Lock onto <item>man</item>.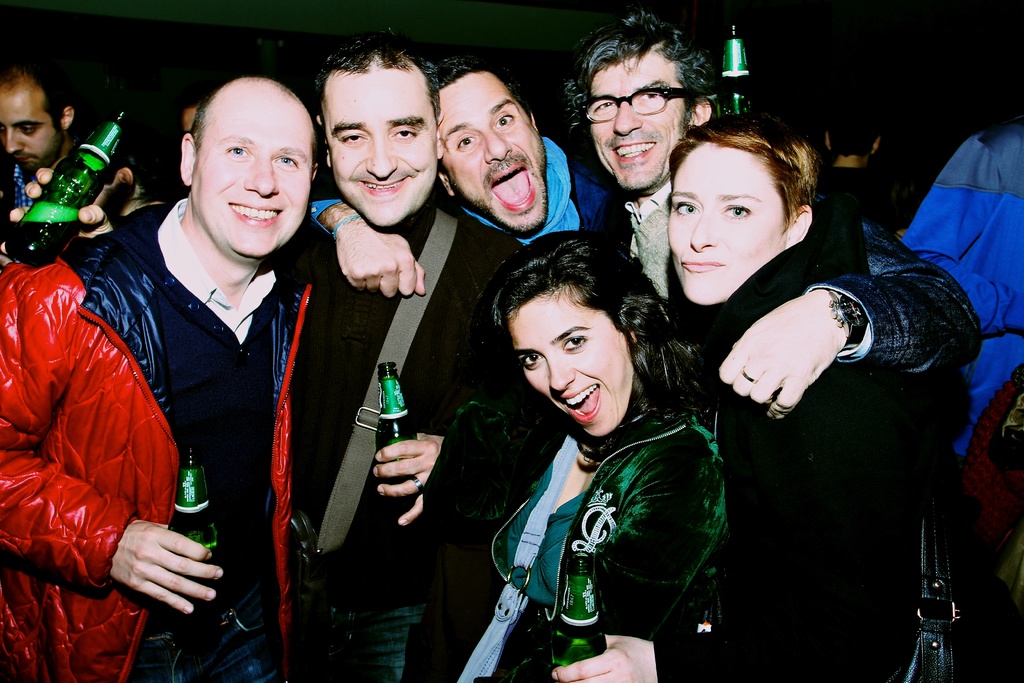
Locked: crop(315, 56, 630, 300).
